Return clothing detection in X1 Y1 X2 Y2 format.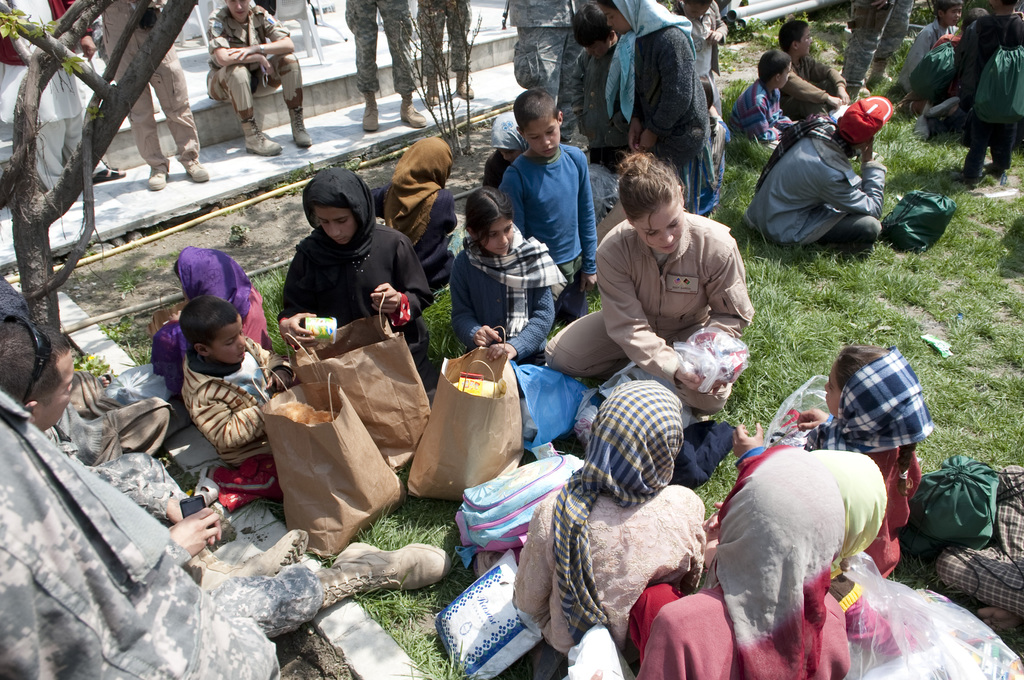
538 210 758 411.
